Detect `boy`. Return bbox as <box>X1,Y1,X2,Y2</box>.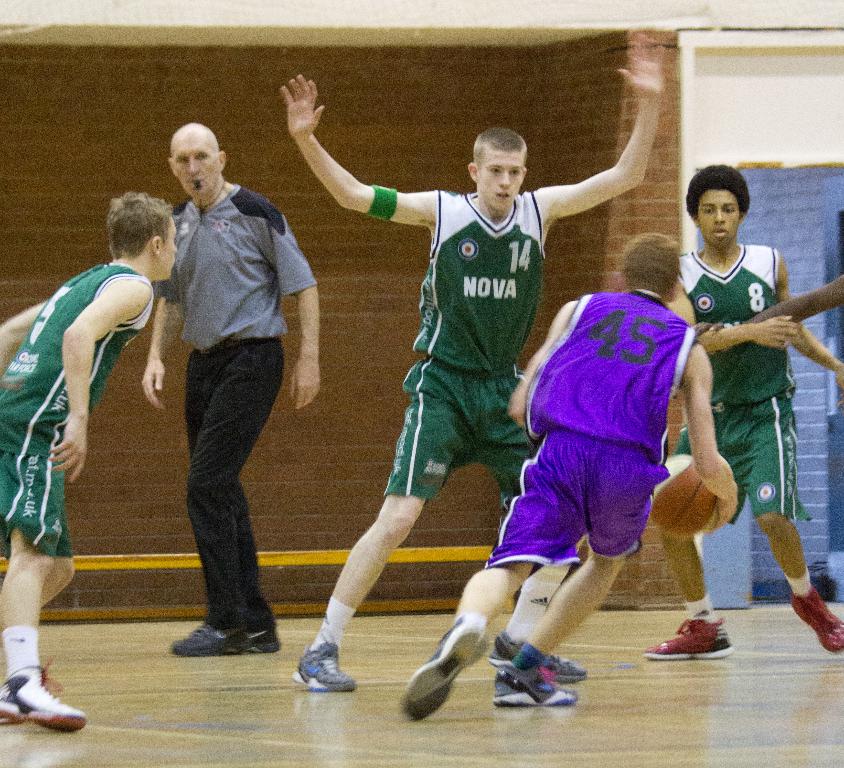
<box>277,48,673,688</box>.
